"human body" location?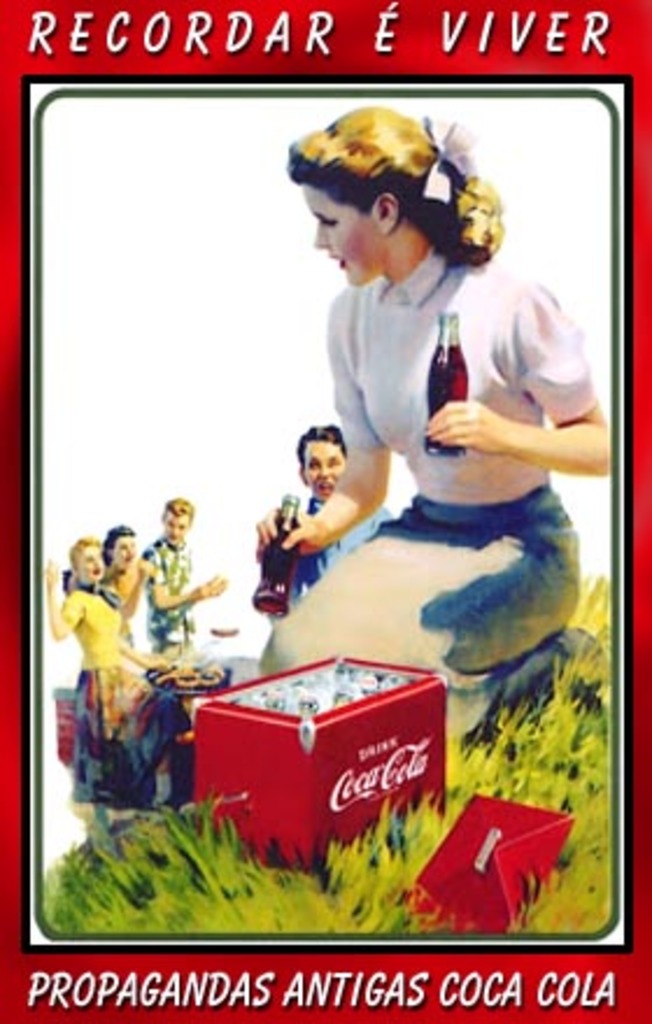
pyautogui.locateOnScreen(219, 100, 587, 826)
